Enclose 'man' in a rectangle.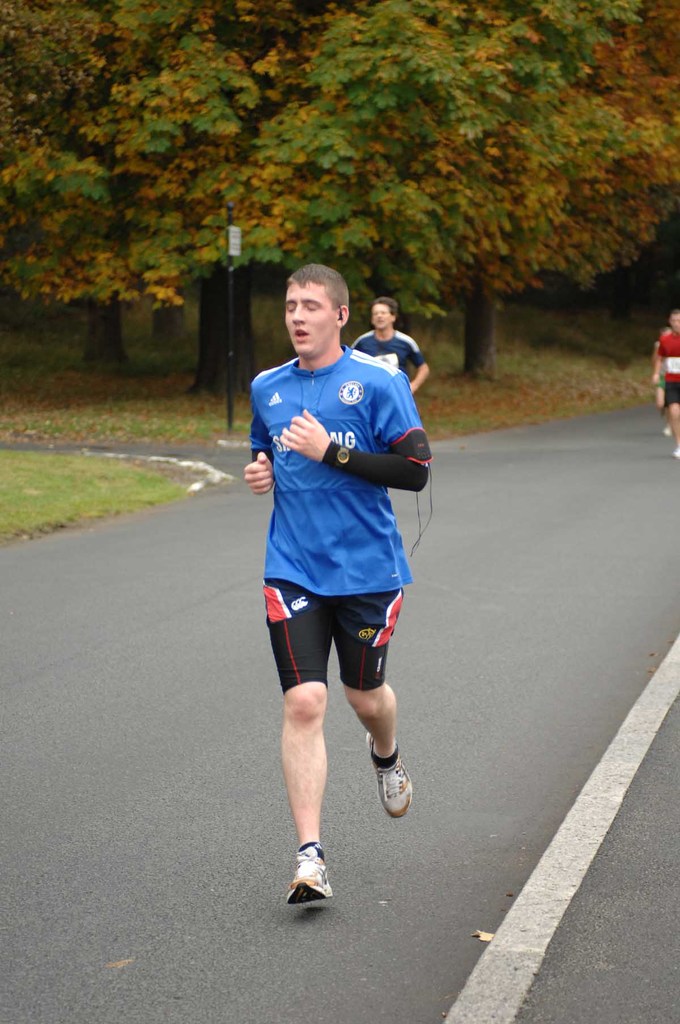
crop(241, 268, 439, 873).
